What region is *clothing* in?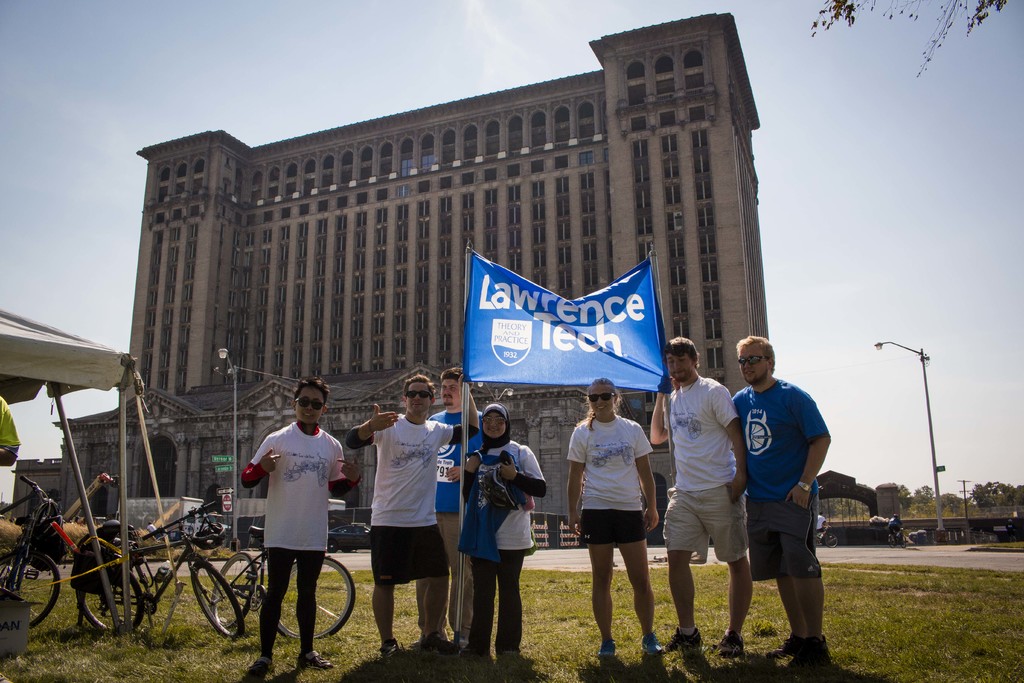
[0,395,20,457].
